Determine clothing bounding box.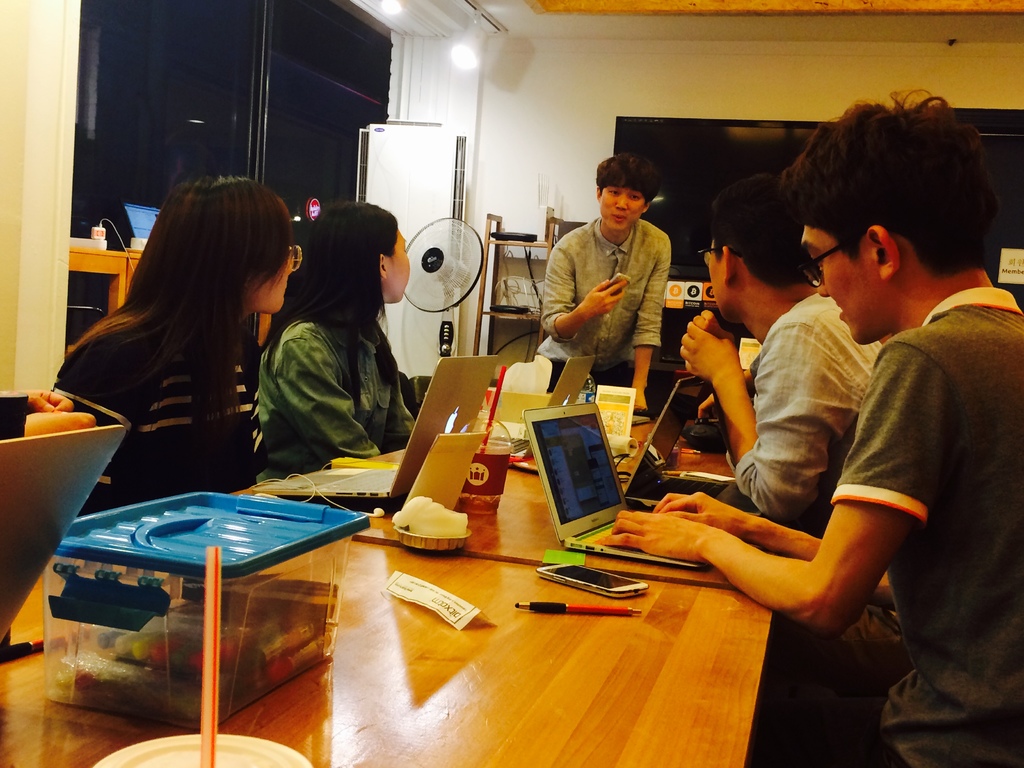
Determined: {"x1": 730, "y1": 277, "x2": 900, "y2": 500}.
